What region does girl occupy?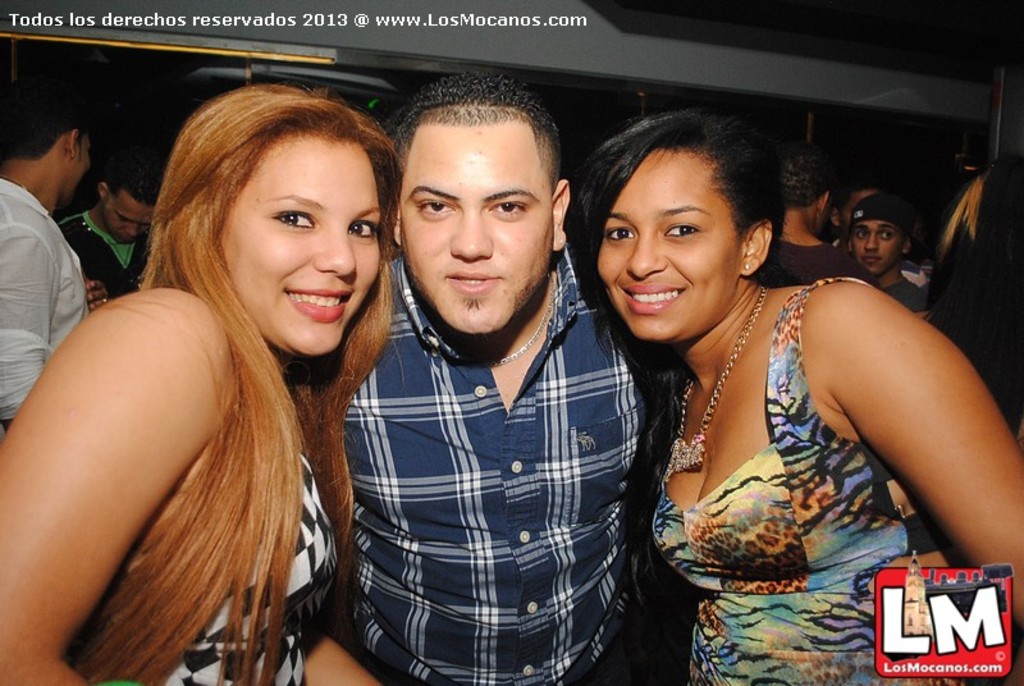
[570,111,1023,685].
